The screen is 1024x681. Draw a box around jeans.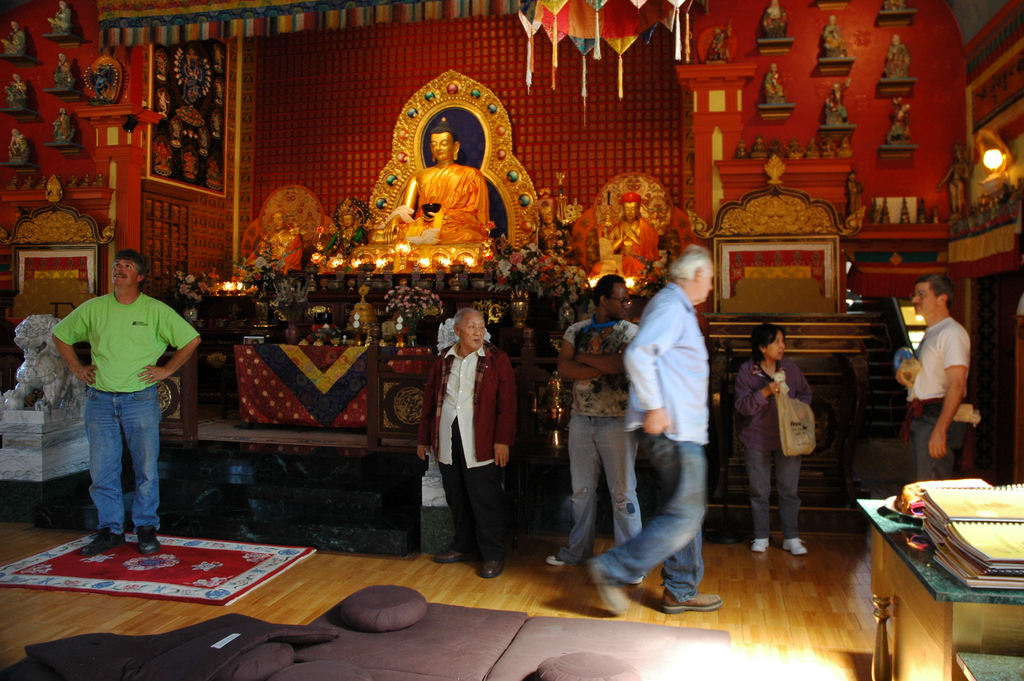
(69, 379, 165, 568).
